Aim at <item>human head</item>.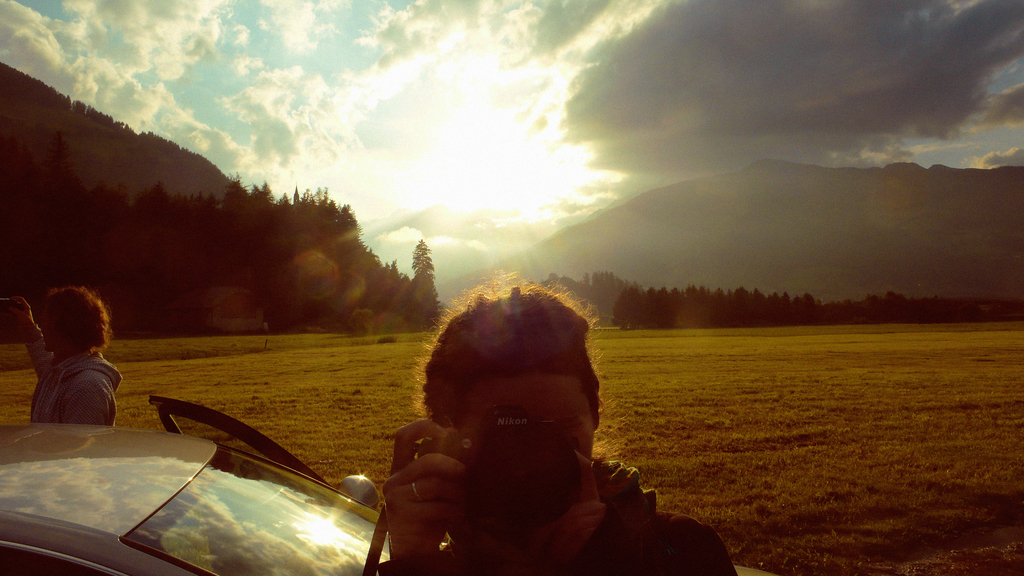
Aimed at [left=35, top=285, right=109, bottom=358].
